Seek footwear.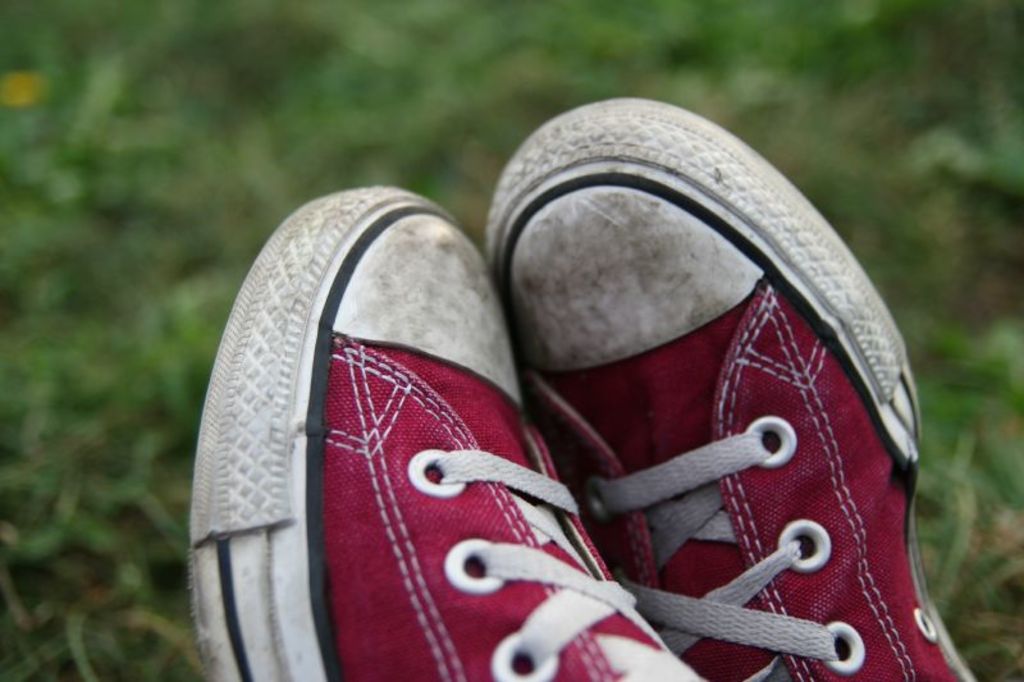
box=[480, 91, 977, 681].
